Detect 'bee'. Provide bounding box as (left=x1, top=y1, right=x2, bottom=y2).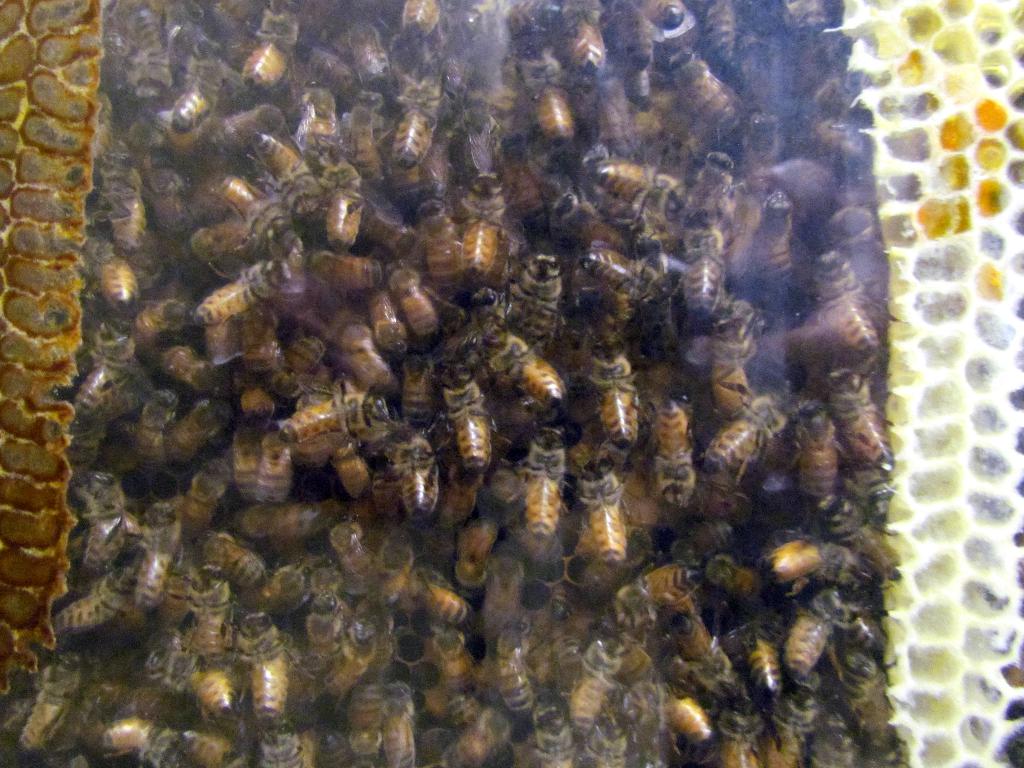
(left=400, top=564, right=478, bottom=632).
